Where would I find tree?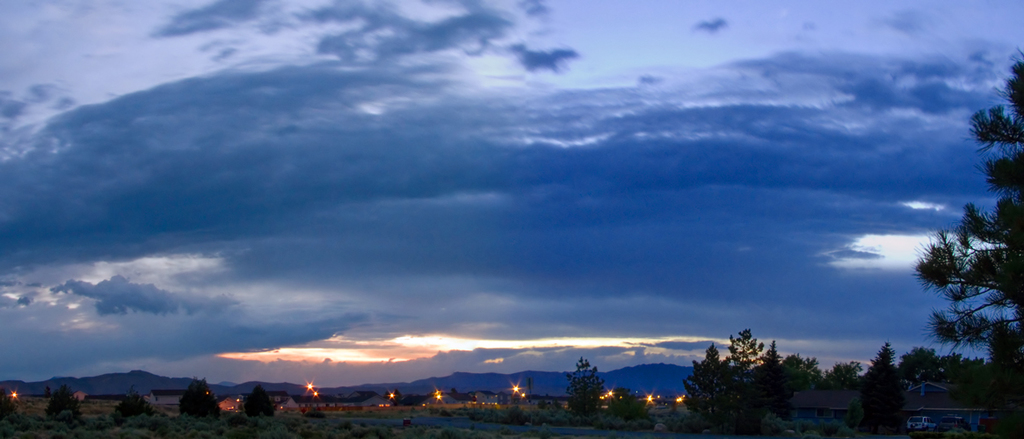
At (left=106, top=391, right=158, bottom=427).
